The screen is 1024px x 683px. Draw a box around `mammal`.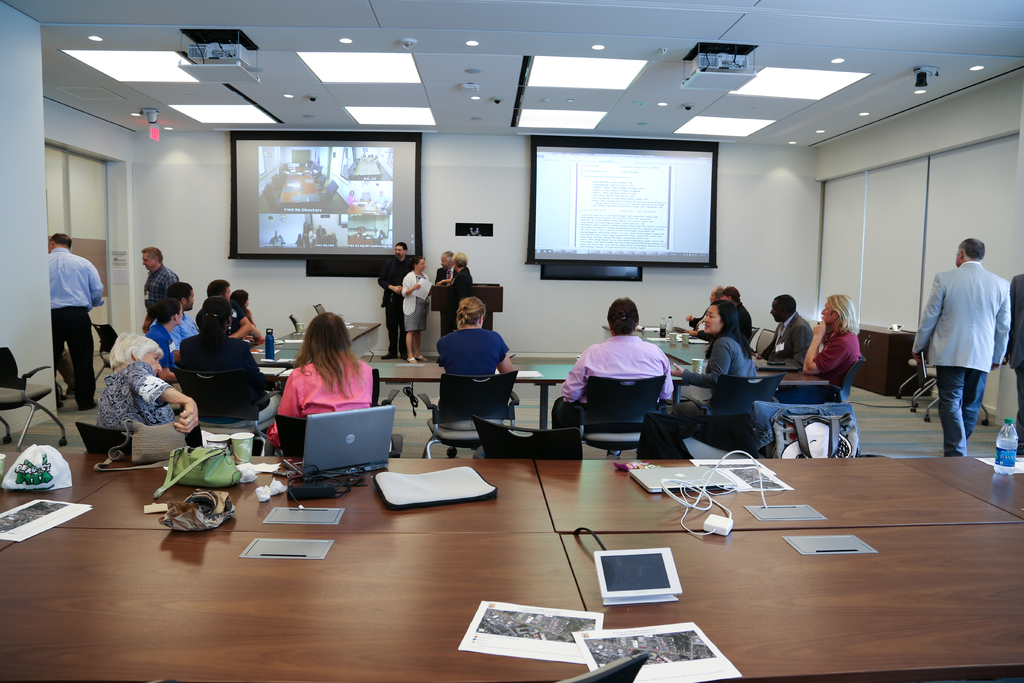
[294, 233, 305, 245].
